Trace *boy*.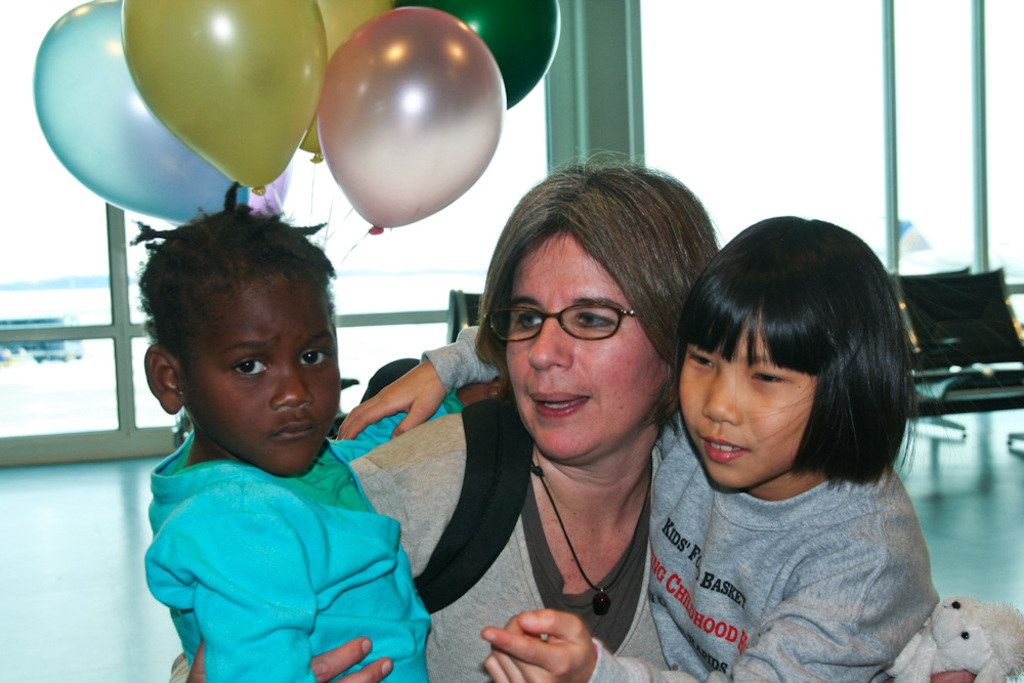
Traced to [left=136, top=205, right=501, bottom=682].
